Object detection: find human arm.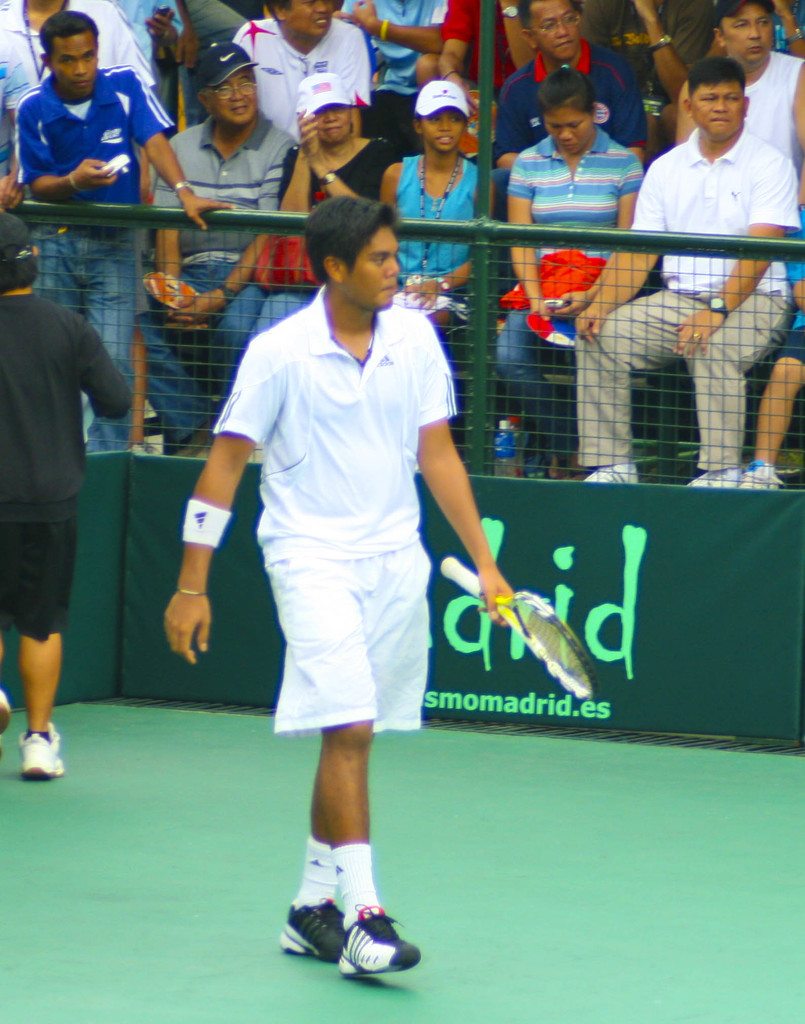
[x1=337, y1=29, x2=372, y2=134].
